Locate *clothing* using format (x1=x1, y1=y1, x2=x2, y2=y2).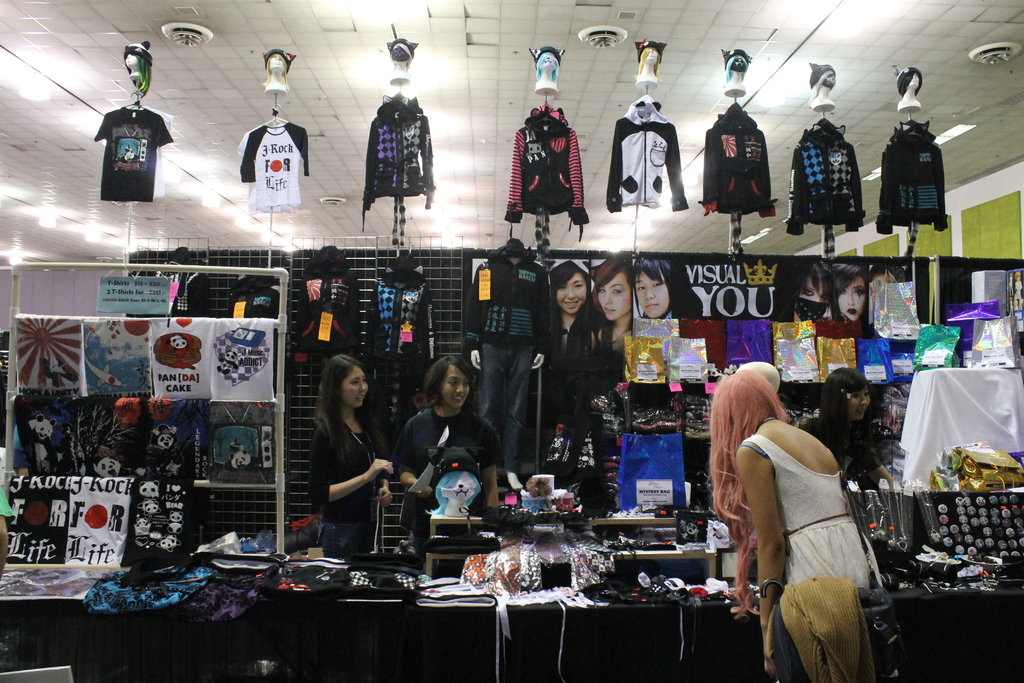
(x1=870, y1=122, x2=950, y2=240).
